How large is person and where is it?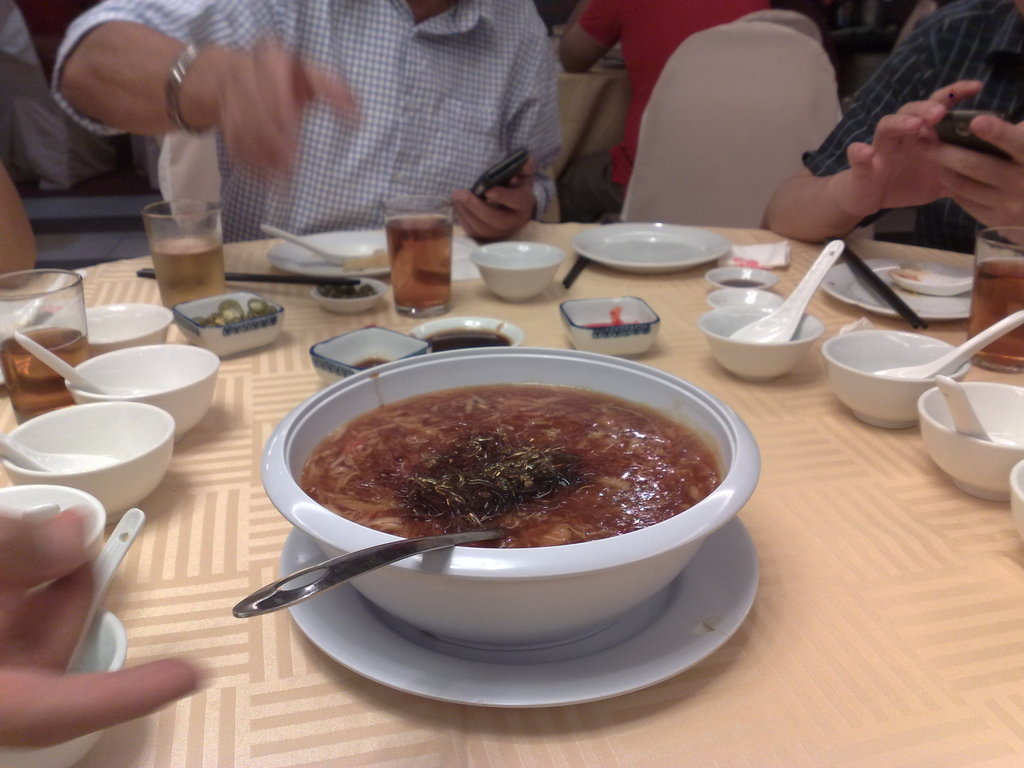
Bounding box: BBox(0, 500, 200, 749).
